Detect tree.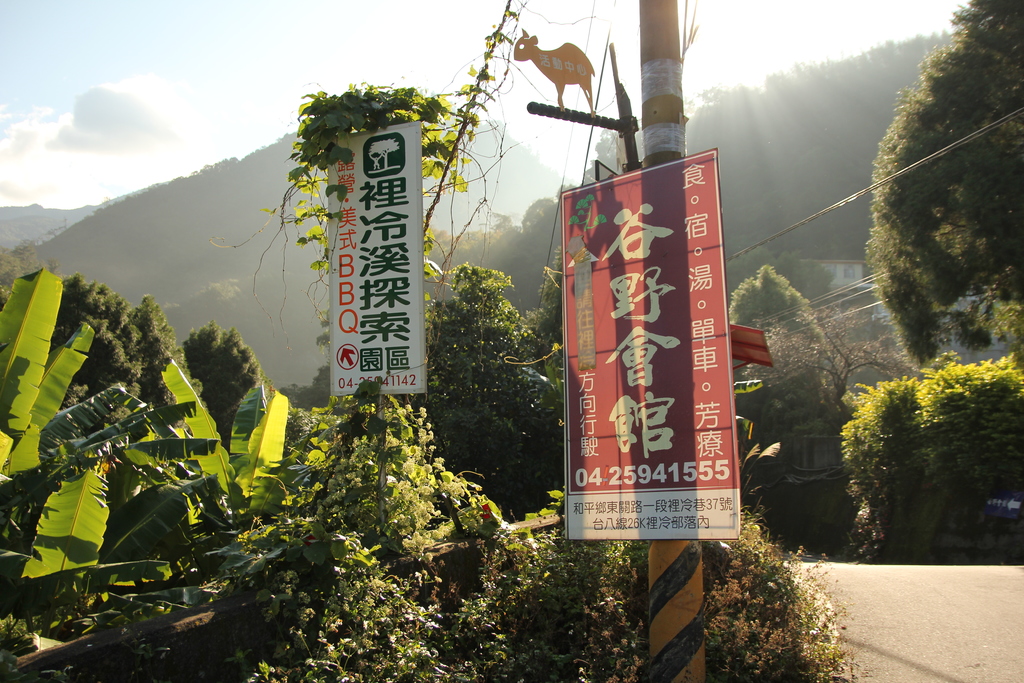
Detected at [left=746, top=305, right=920, bottom=436].
